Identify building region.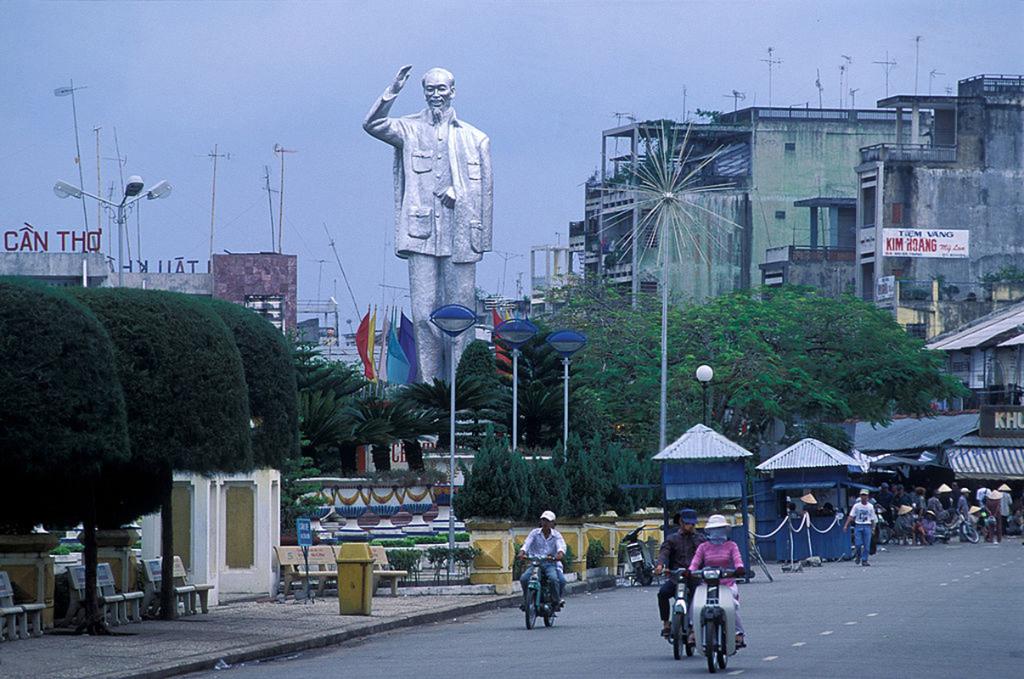
Region: 919, 302, 1023, 515.
